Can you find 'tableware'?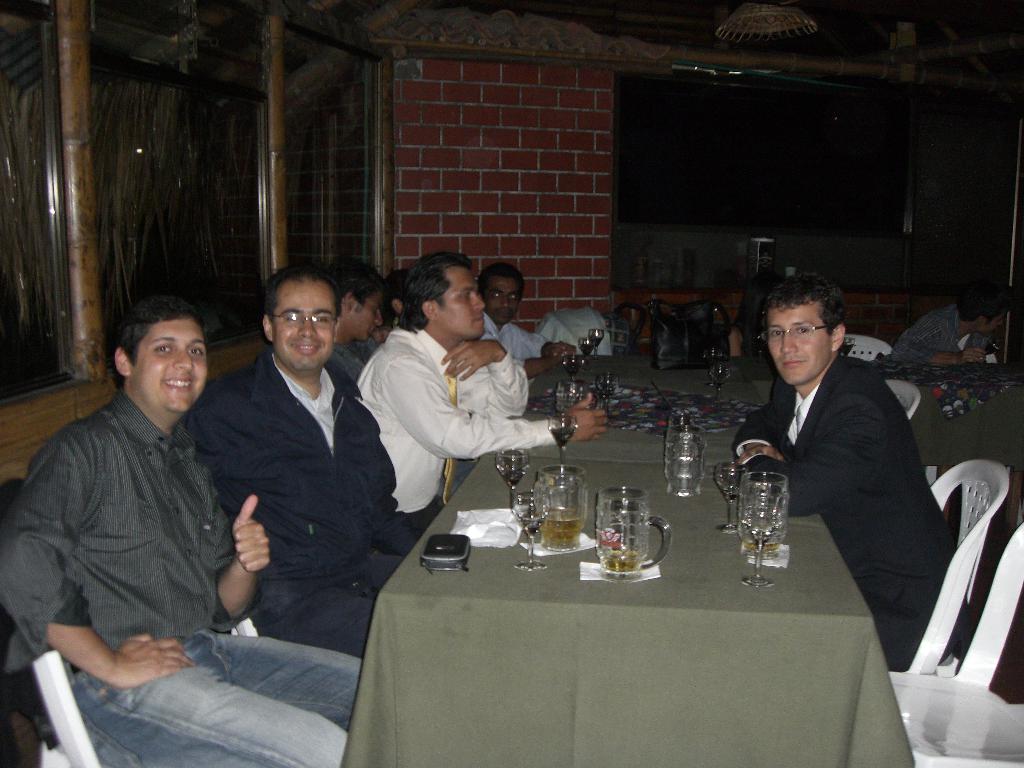
Yes, bounding box: rect(560, 358, 581, 379).
